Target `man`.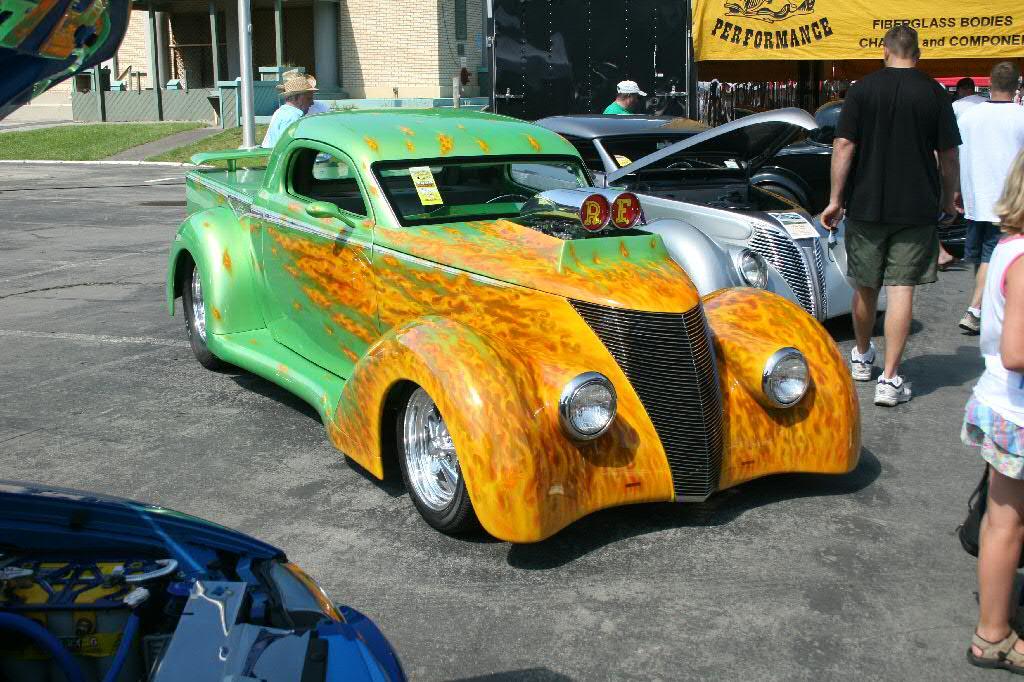
Target region: [946,78,985,125].
